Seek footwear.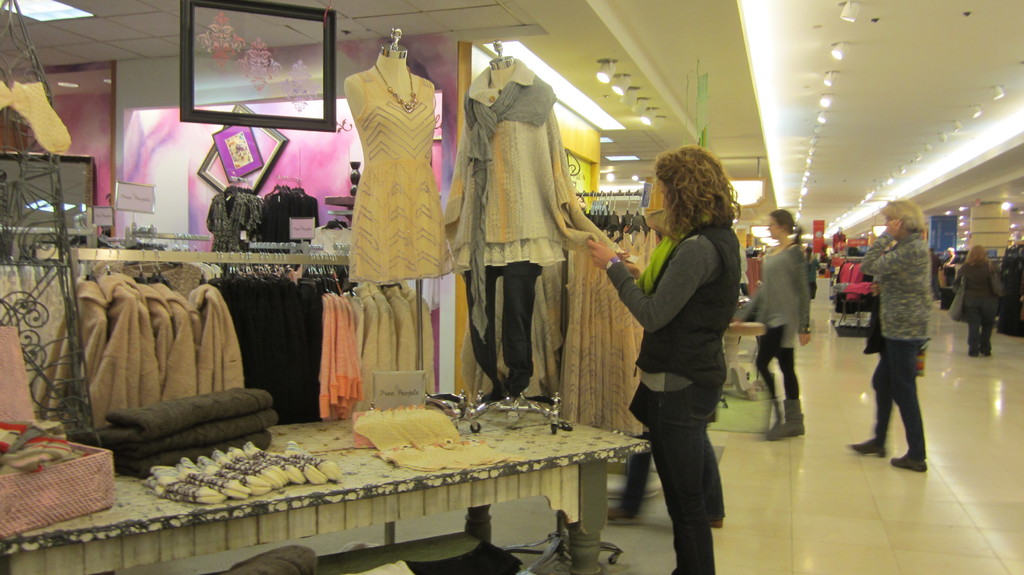
(left=891, top=453, right=927, bottom=474).
